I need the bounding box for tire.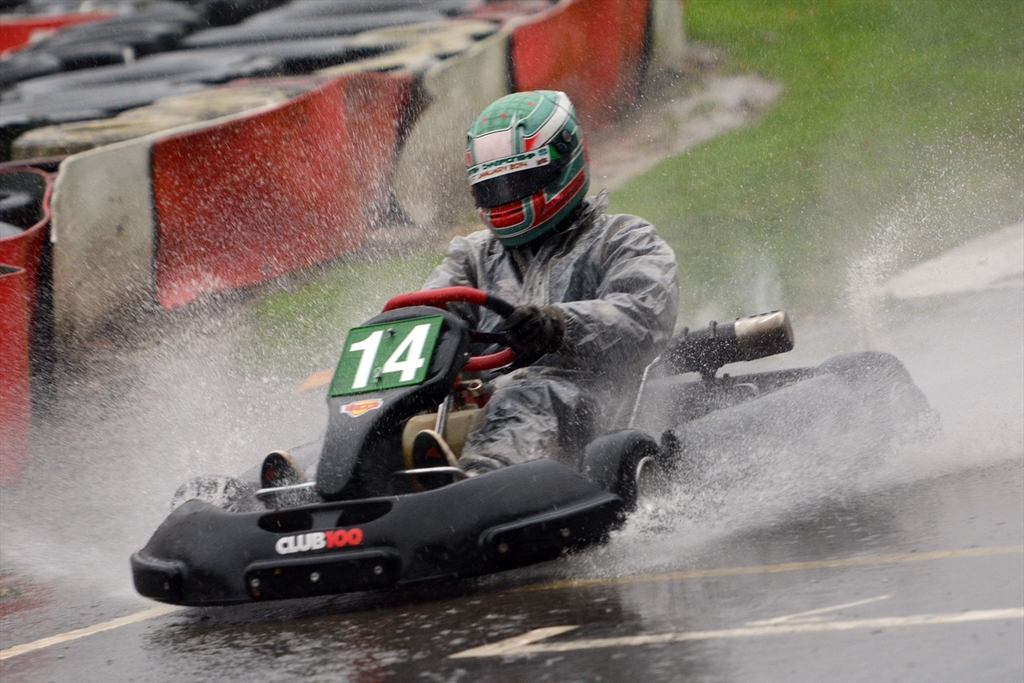
Here it is: (x1=815, y1=352, x2=911, y2=447).
